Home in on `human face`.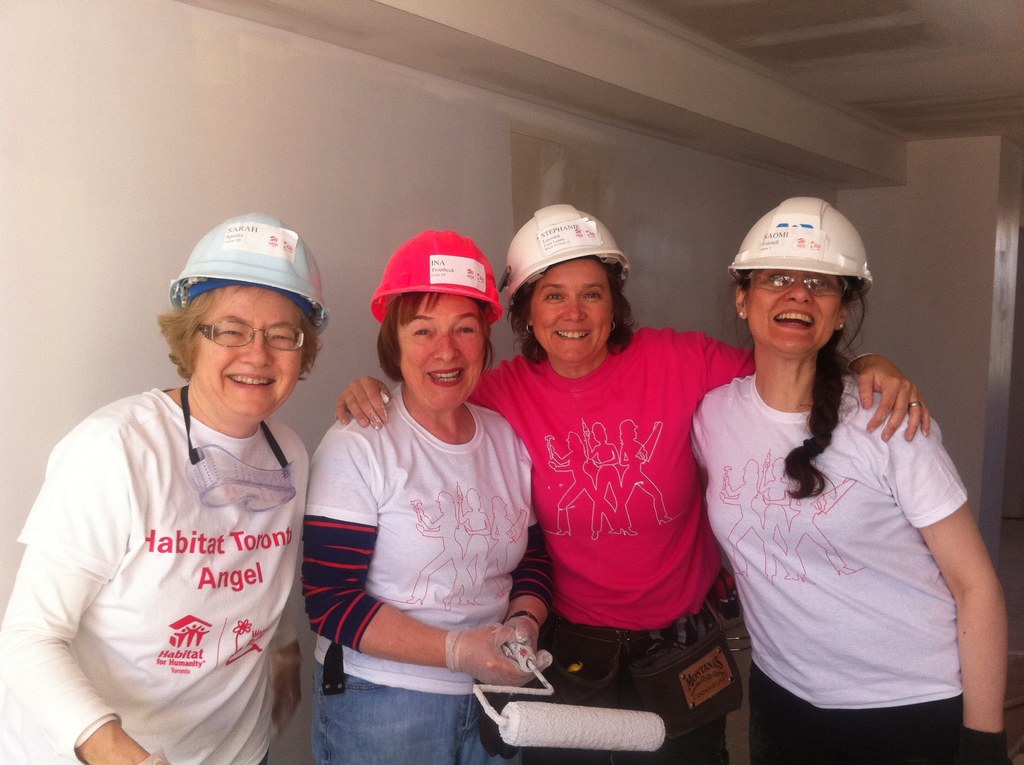
Homed in at pyautogui.locateOnScreen(744, 277, 842, 348).
